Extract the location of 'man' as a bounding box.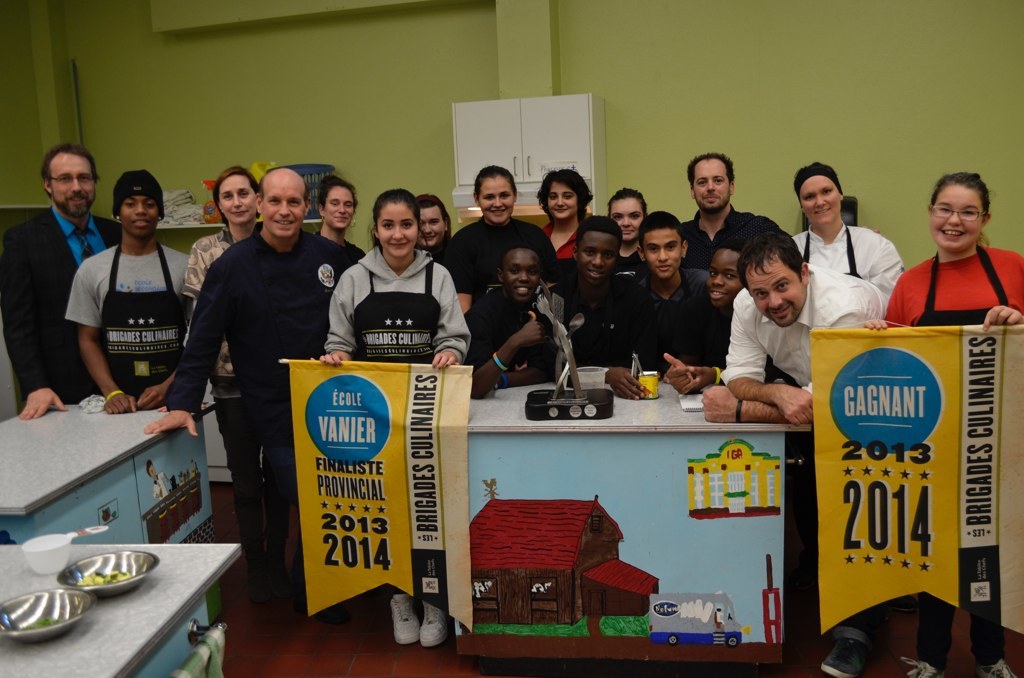
{"left": 677, "top": 152, "right": 785, "bottom": 275}.
